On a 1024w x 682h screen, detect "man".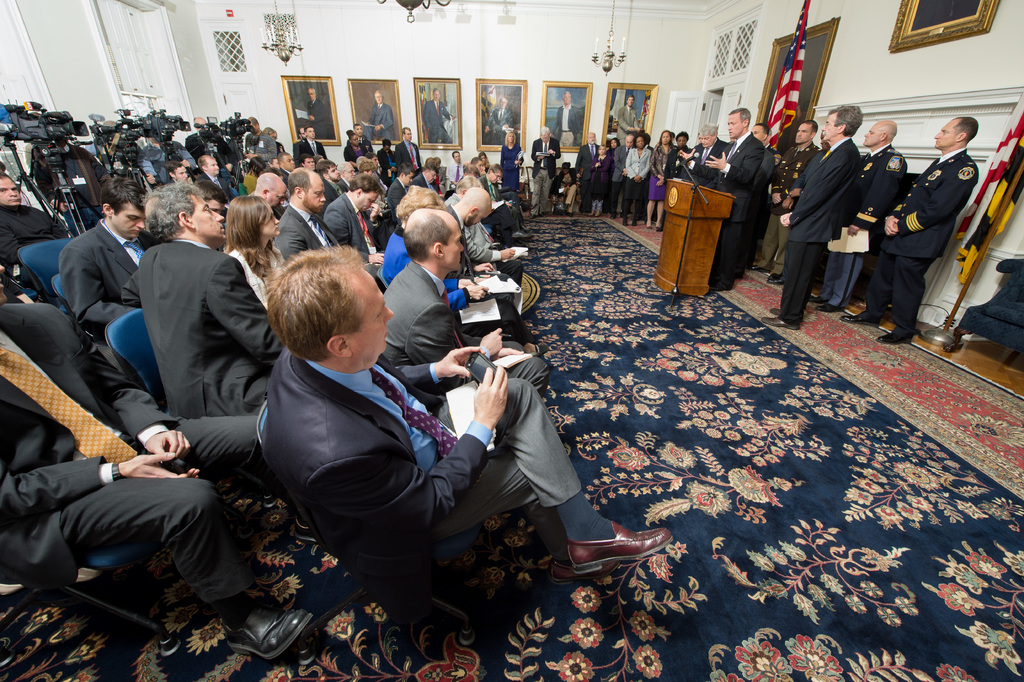
{"x1": 243, "y1": 115, "x2": 278, "y2": 172}.
